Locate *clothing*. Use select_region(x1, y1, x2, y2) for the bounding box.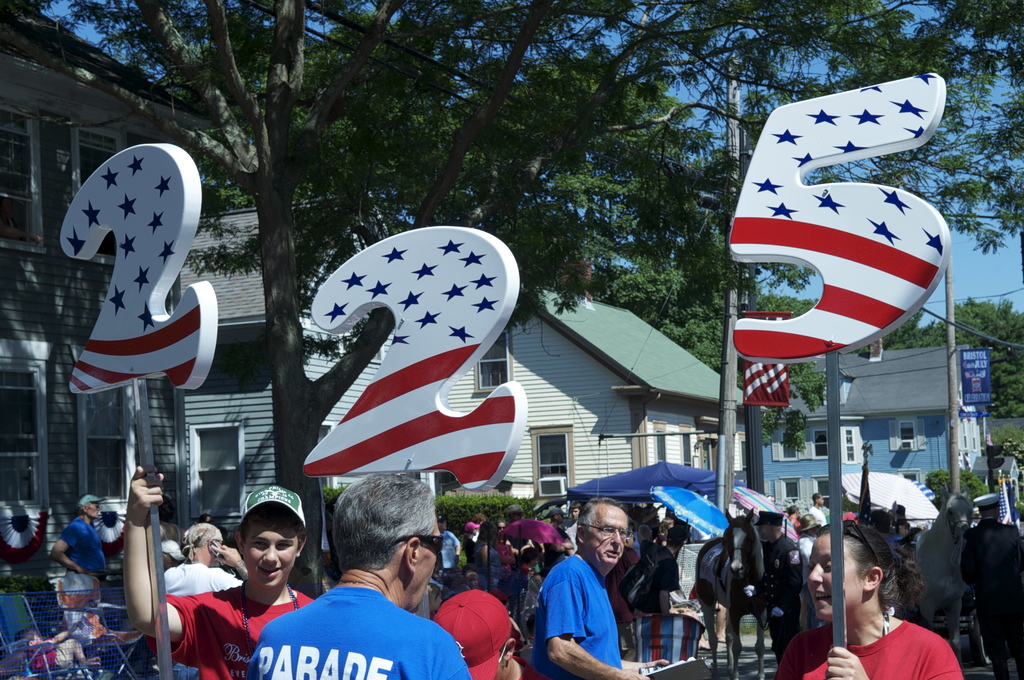
select_region(160, 563, 243, 605).
